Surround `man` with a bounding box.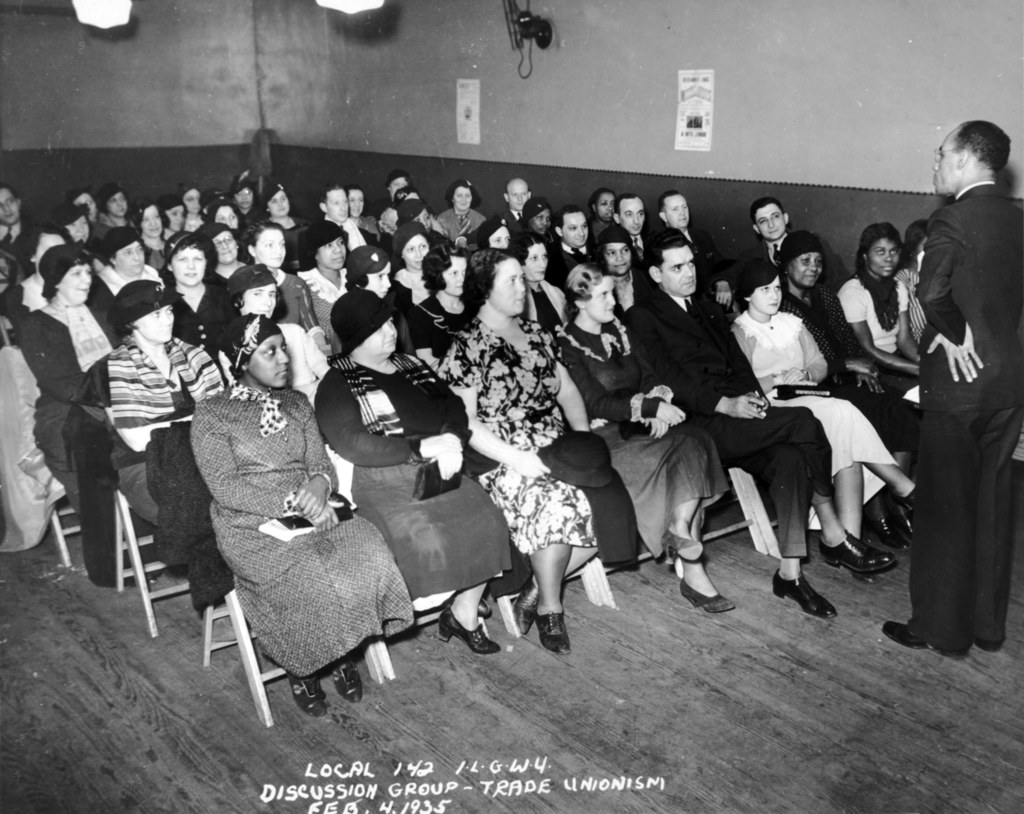
{"x1": 744, "y1": 201, "x2": 849, "y2": 301}.
